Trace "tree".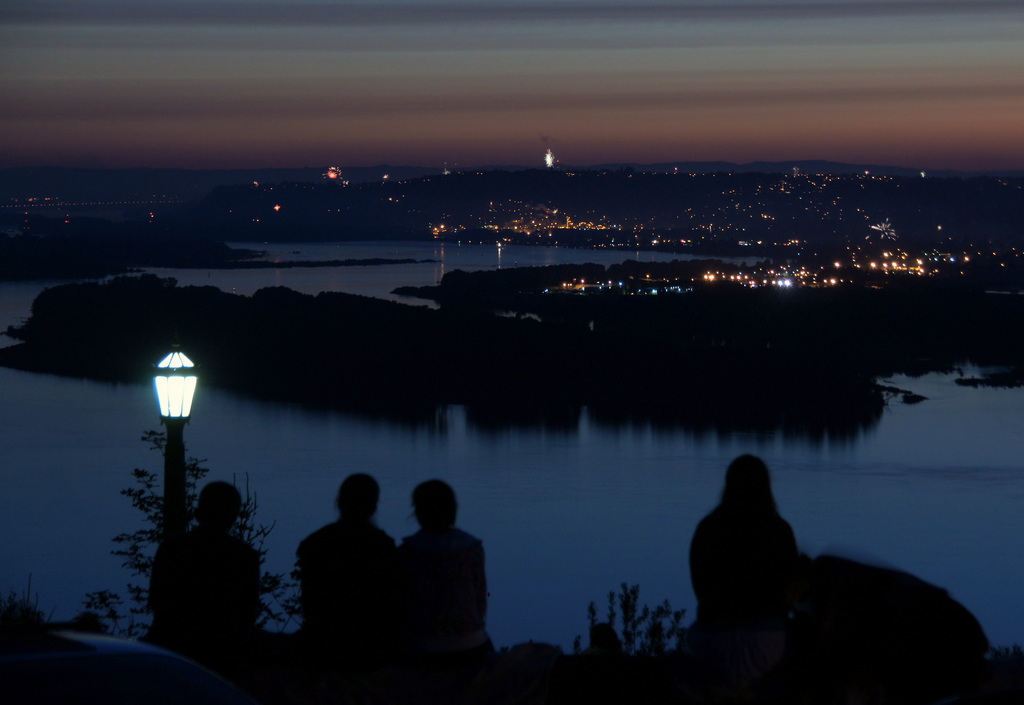
Traced to crop(65, 410, 303, 648).
